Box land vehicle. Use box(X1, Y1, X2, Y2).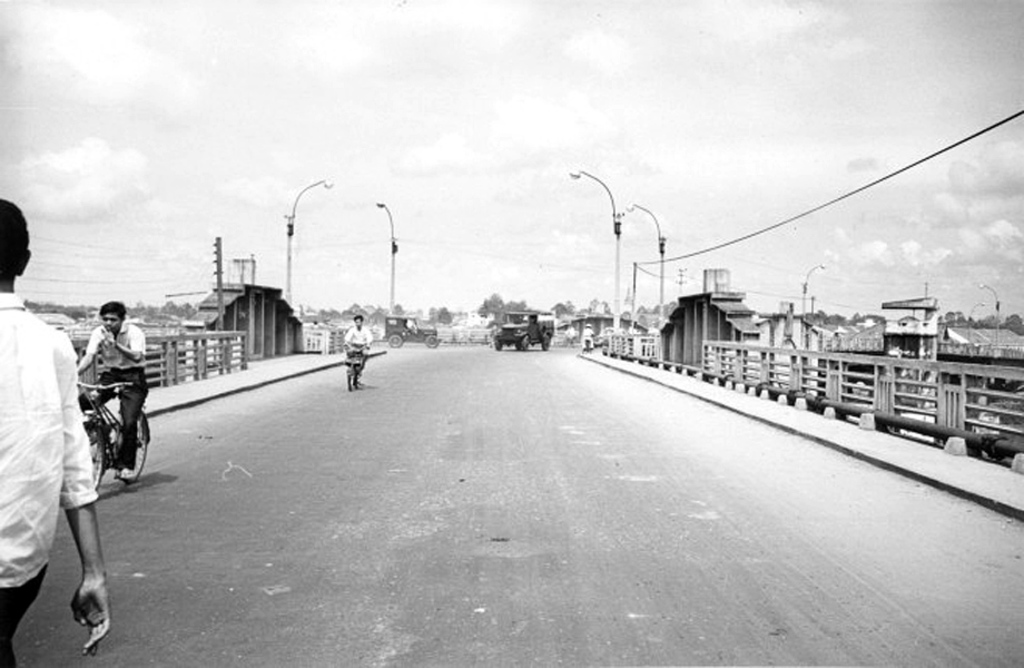
box(343, 340, 367, 394).
